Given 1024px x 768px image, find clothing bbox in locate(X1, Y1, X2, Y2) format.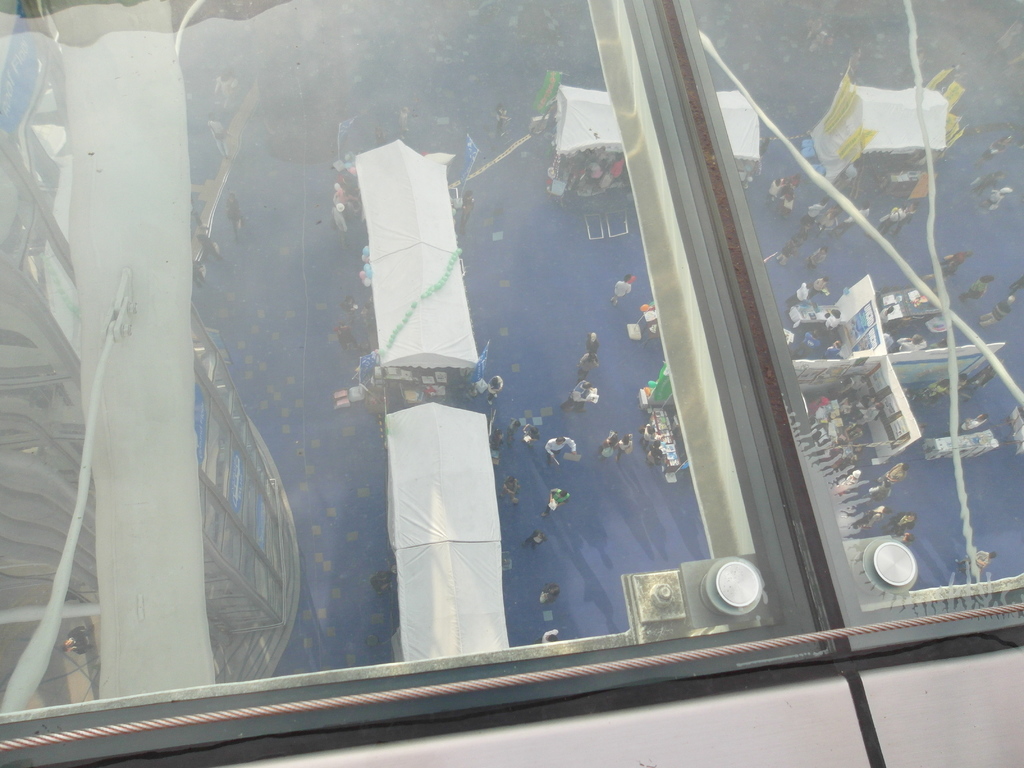
locate(778, 239, 796, 264).
